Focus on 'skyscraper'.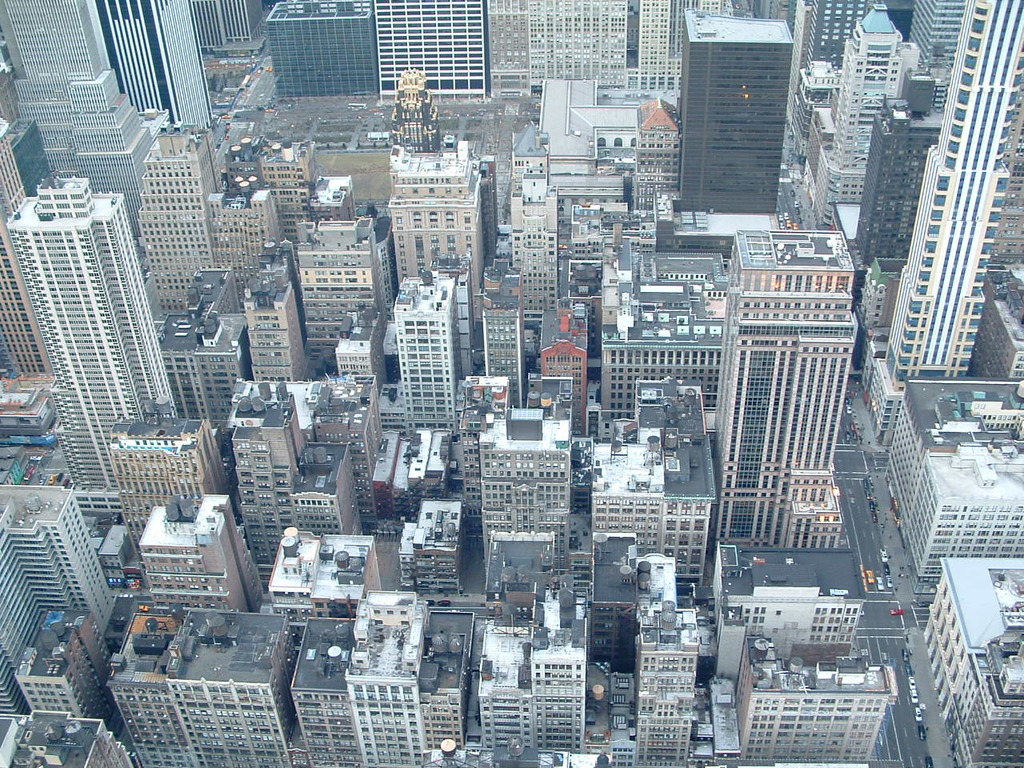
Focused at 209 182 281 270.
